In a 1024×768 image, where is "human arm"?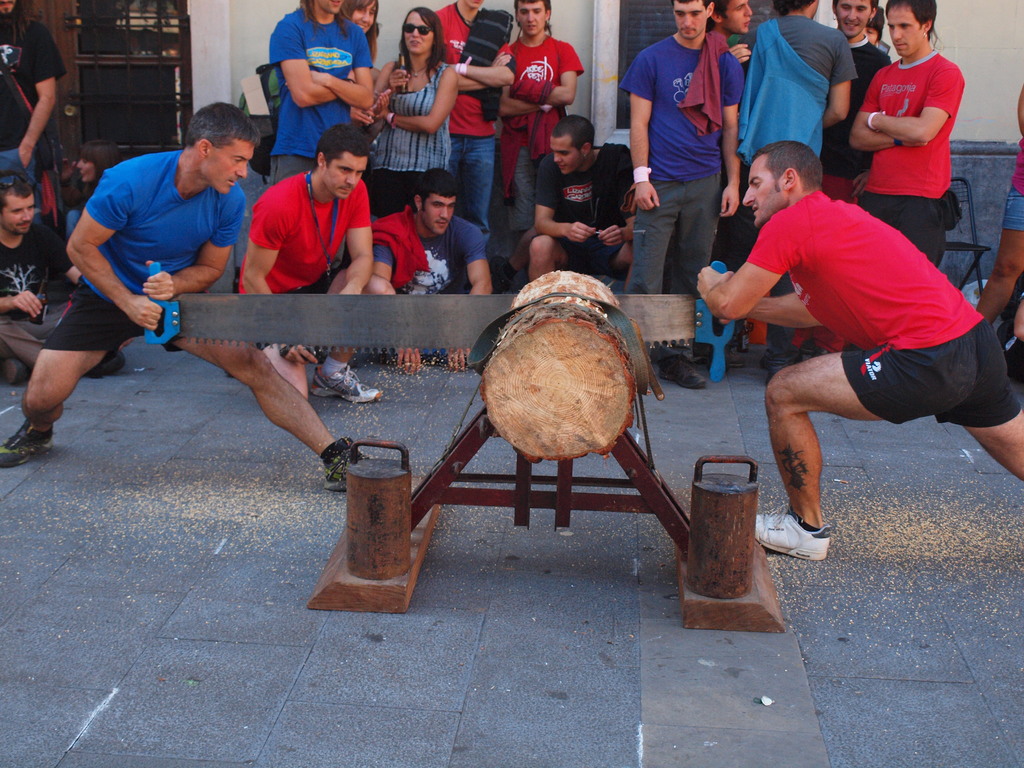
318,34,378,106.
